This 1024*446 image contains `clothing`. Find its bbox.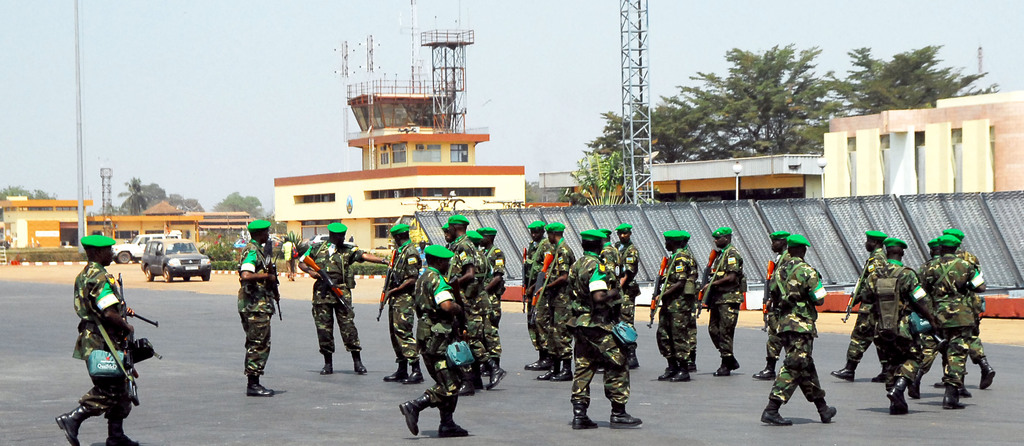
box(922, 255, 984, 385).
